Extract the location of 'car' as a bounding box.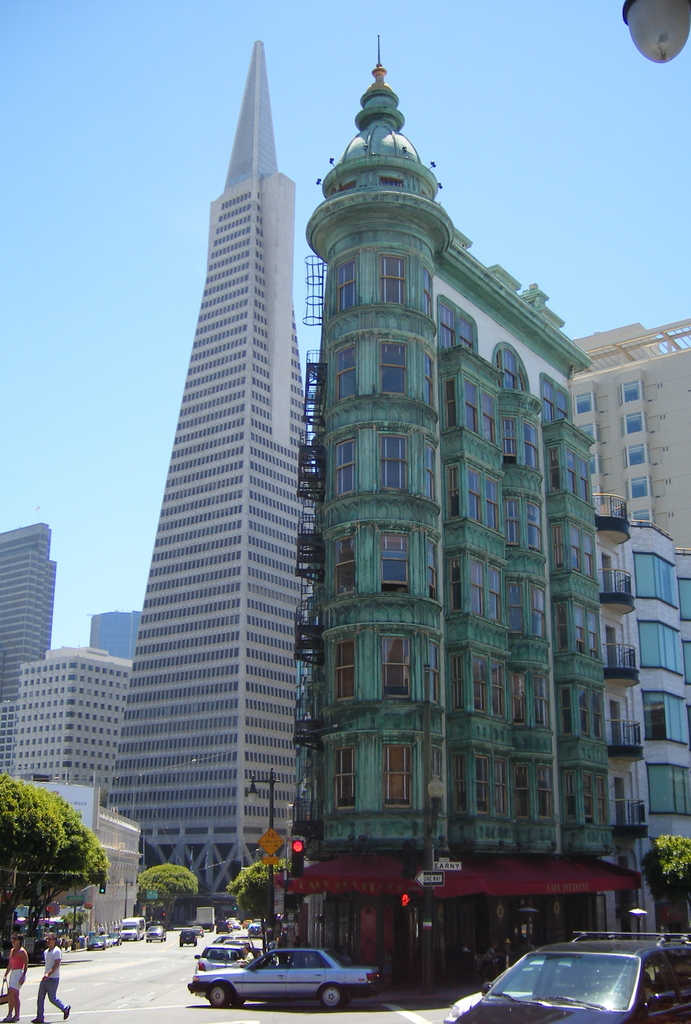
(102, 934, 113, 946).
